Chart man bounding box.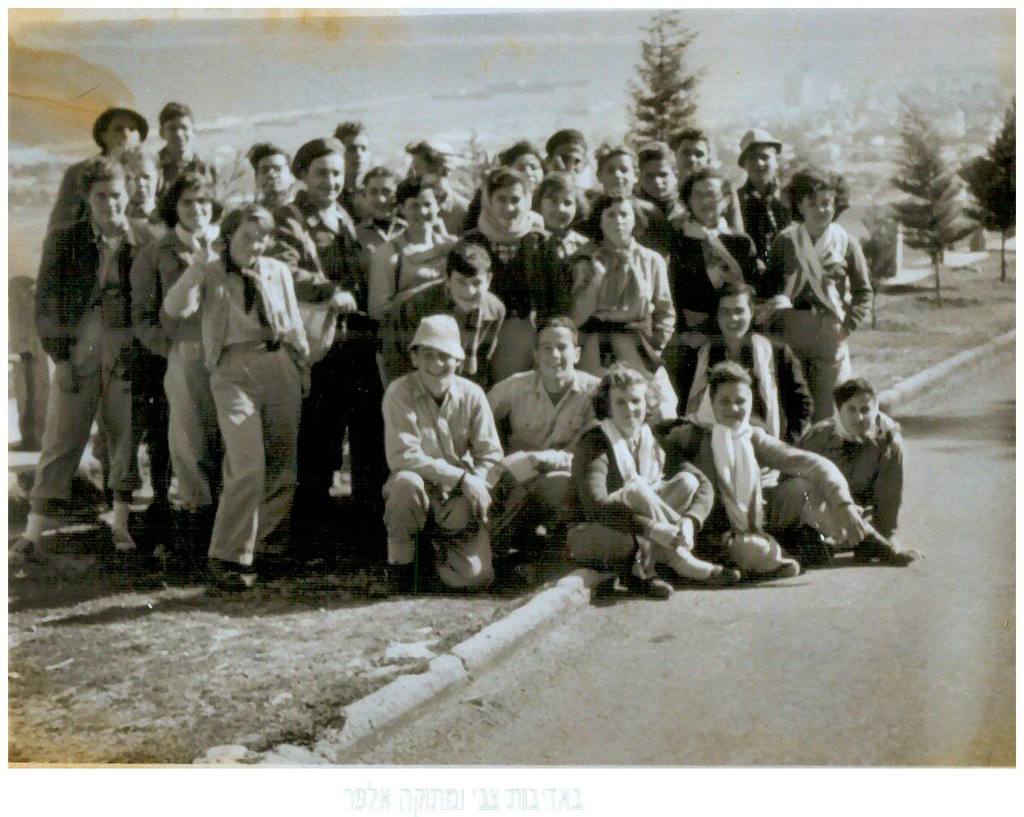
Charted: box=[331, 119, 372, 185].
